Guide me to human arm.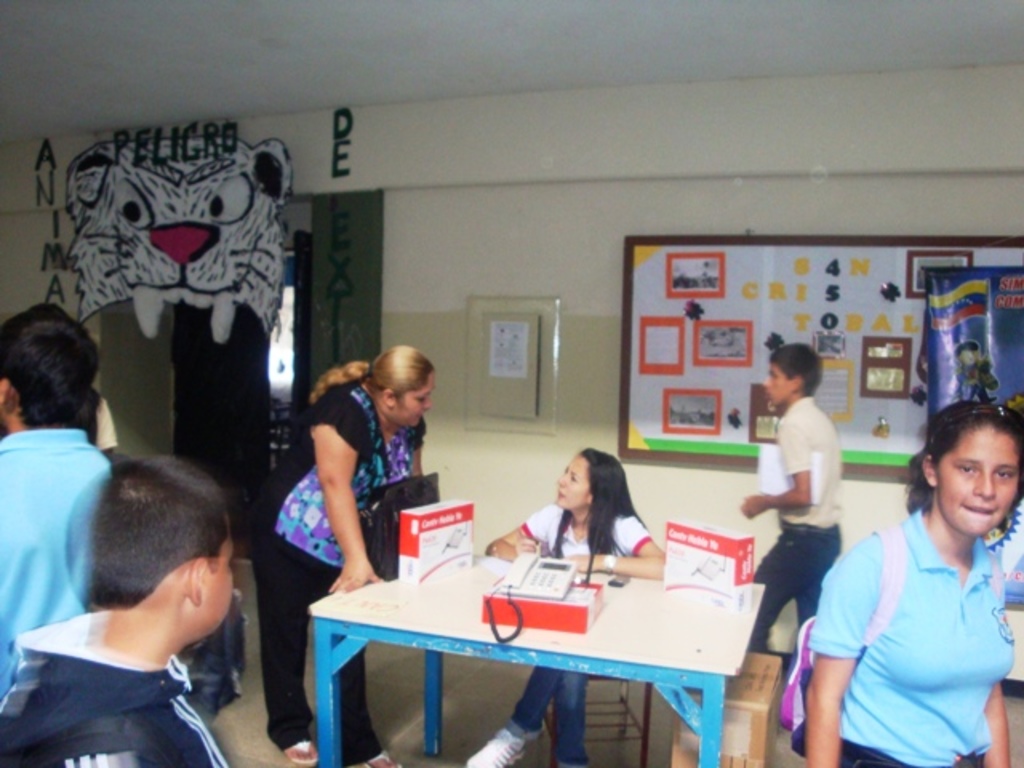
Guidance: bbox=(549, 520, 682, 581).
